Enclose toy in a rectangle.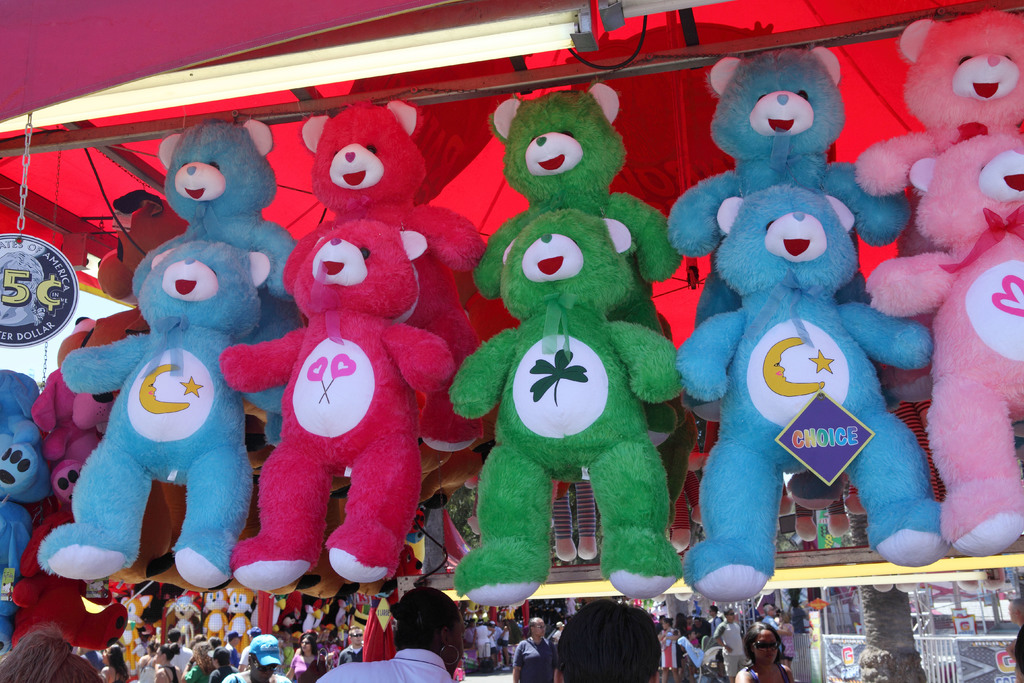
(0, 364, 42, 655).
